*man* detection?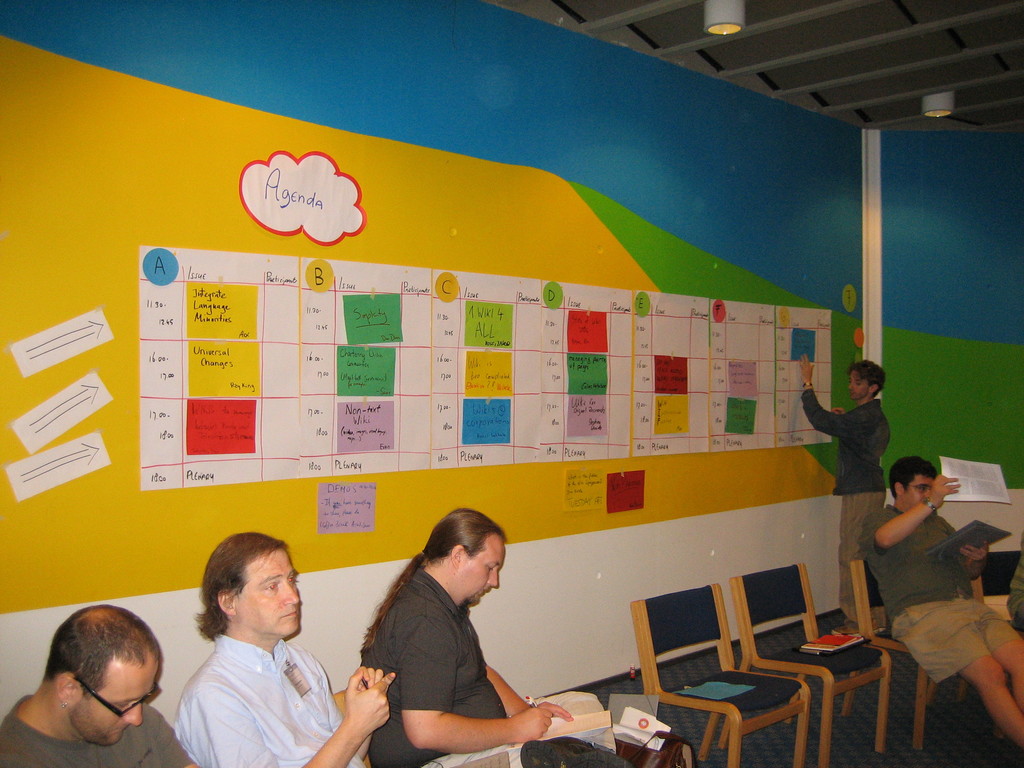
region(172, 532, 392, 767)
